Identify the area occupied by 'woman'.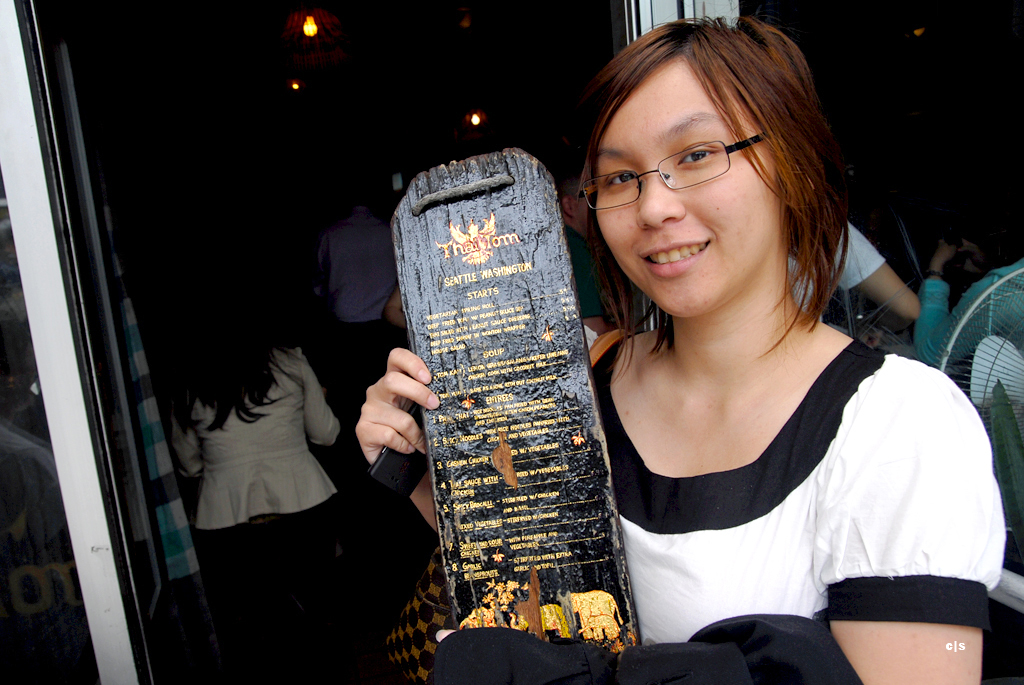
Area: <bbox>180, 277, 385, 654</bbox>.
